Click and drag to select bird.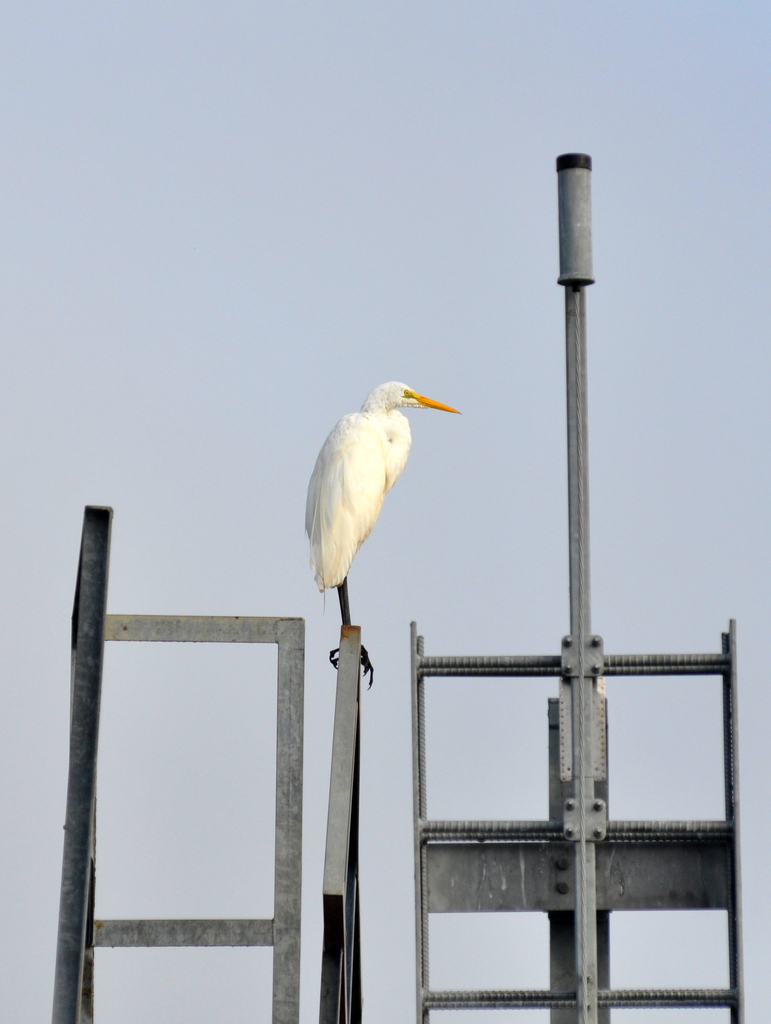
Selection: region(307, 372, 466, 627).
